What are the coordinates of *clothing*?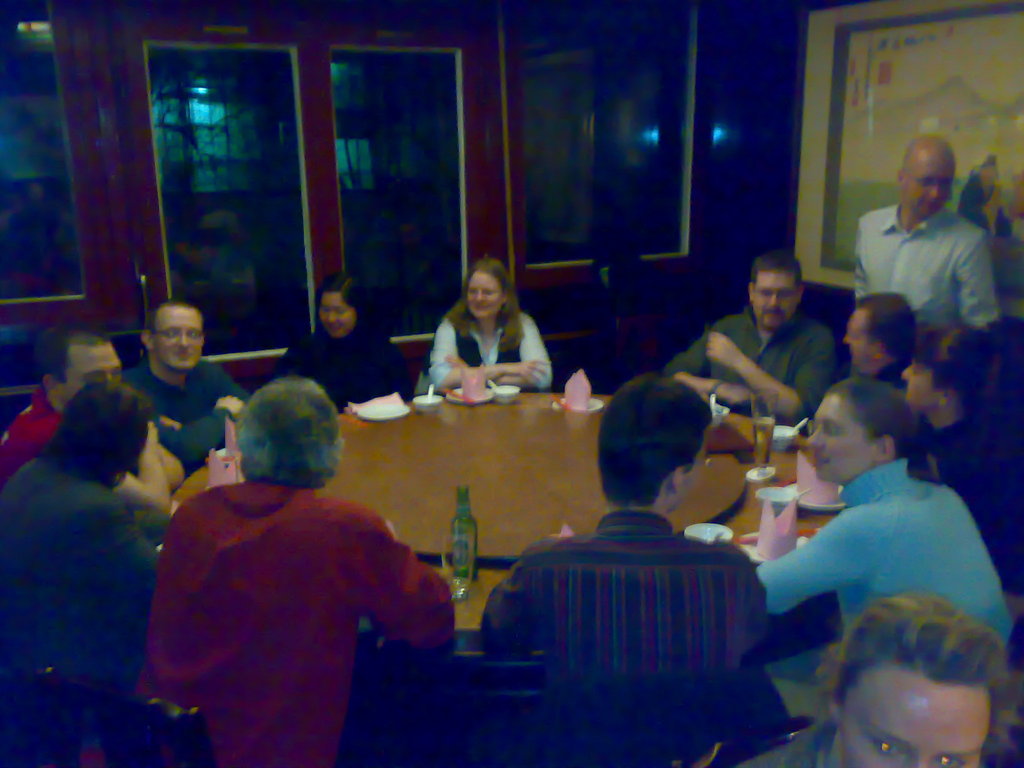
pyautogui.locateOnScreen(429, 305, 550, 387).
